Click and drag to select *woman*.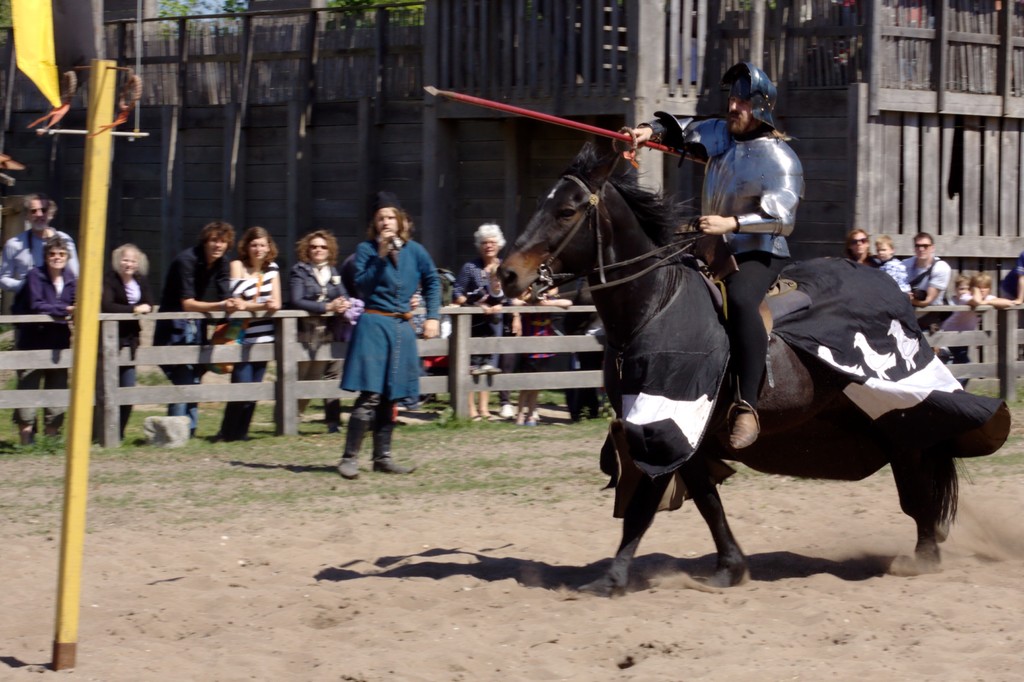
Selection: bbox(289, 227, 367, 429).
